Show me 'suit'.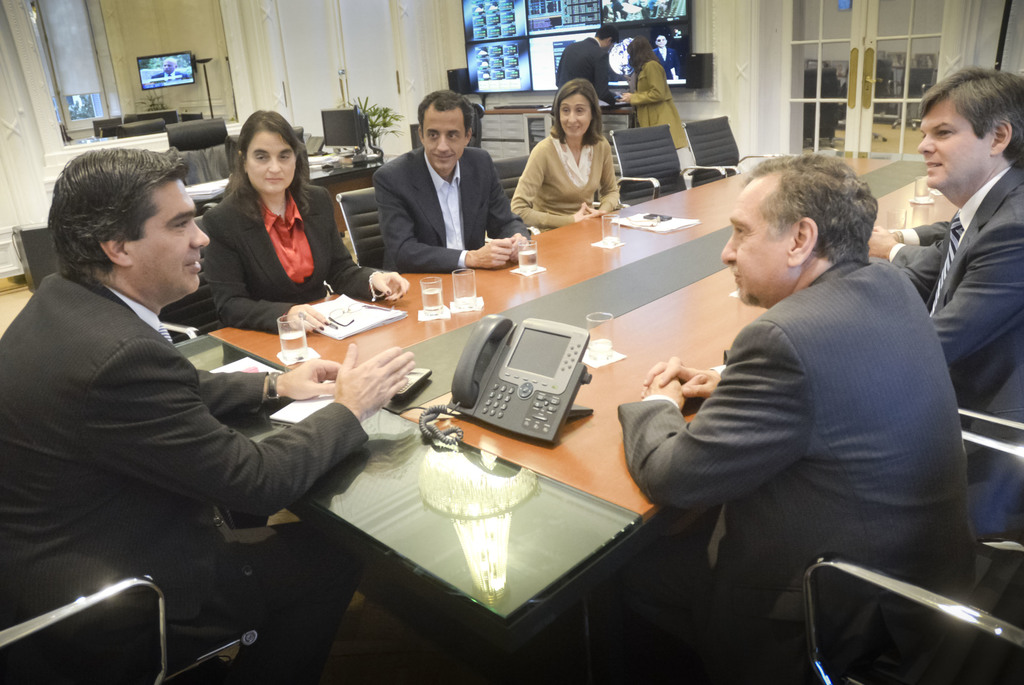
'suit' is here: 0, 273, 374, 684.
